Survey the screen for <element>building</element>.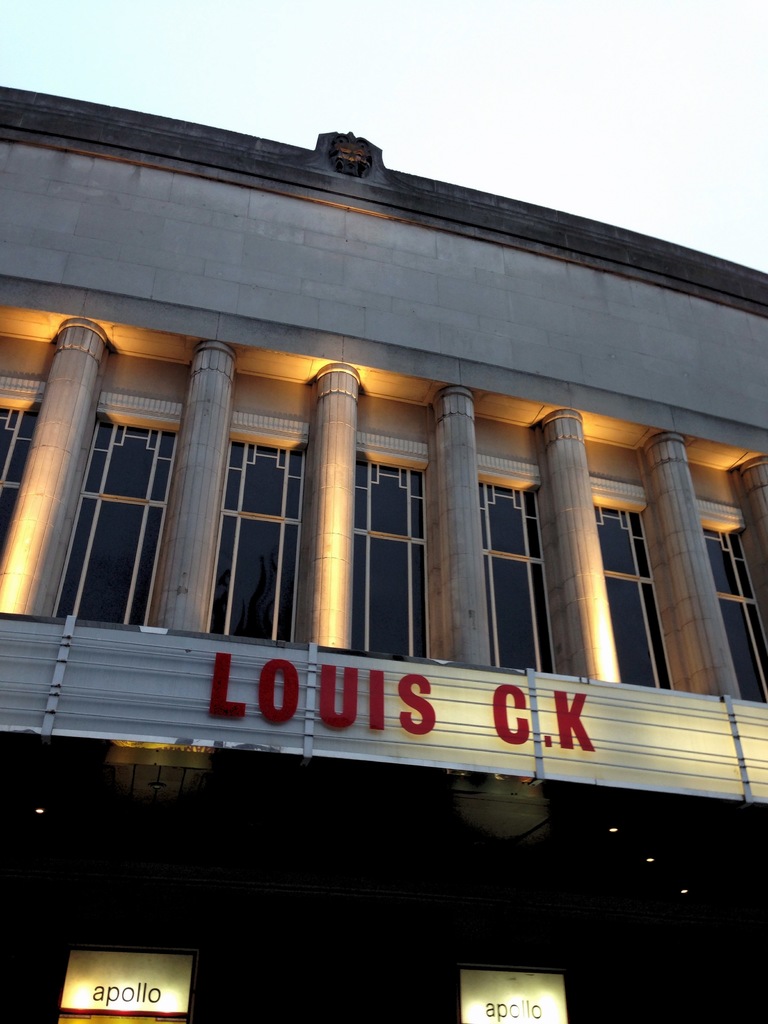
Survey found: bbox=[0, 80, 767, 1023].
